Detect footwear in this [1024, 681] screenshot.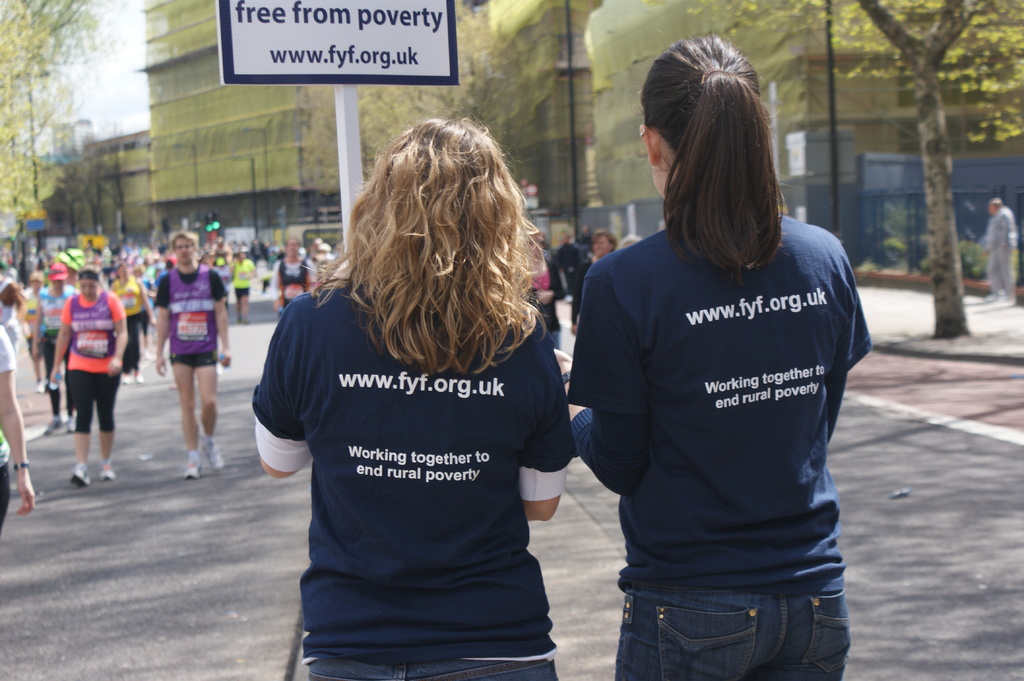
Detection: 67/462/93/487.
